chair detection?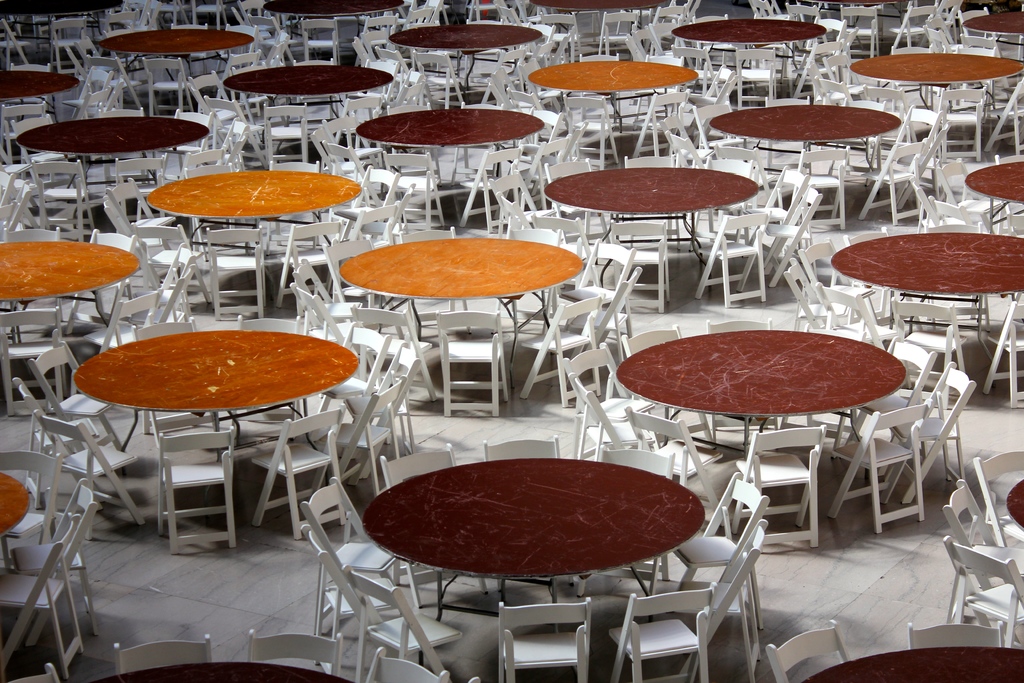
Rect(485, 434, 561, 459)
